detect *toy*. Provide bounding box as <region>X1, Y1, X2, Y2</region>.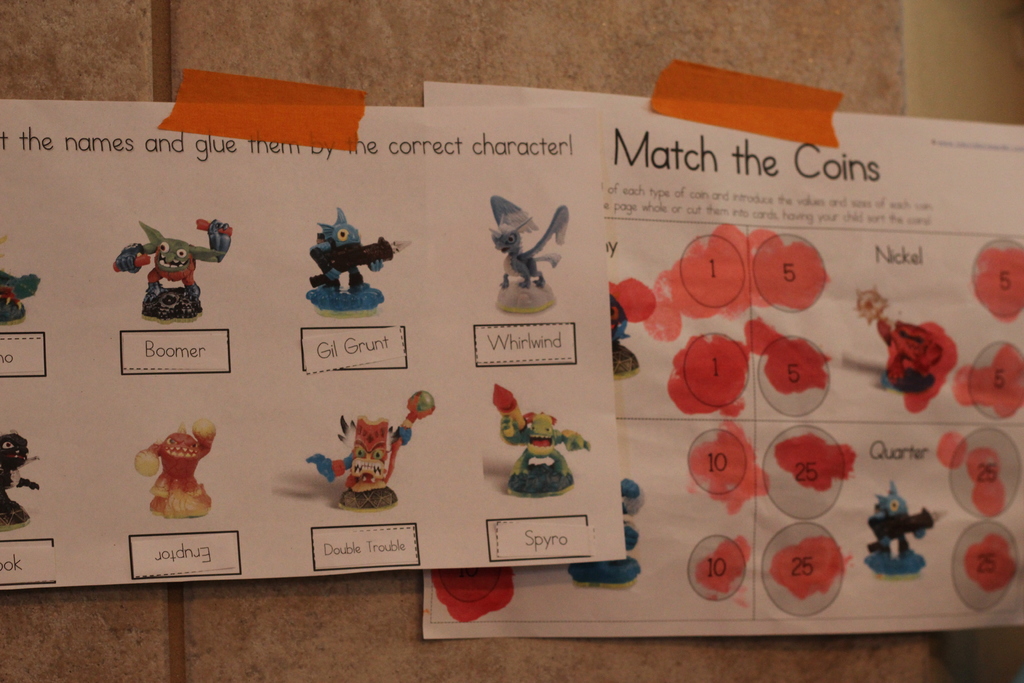
<region>292, 208, 394, 306</region>.
